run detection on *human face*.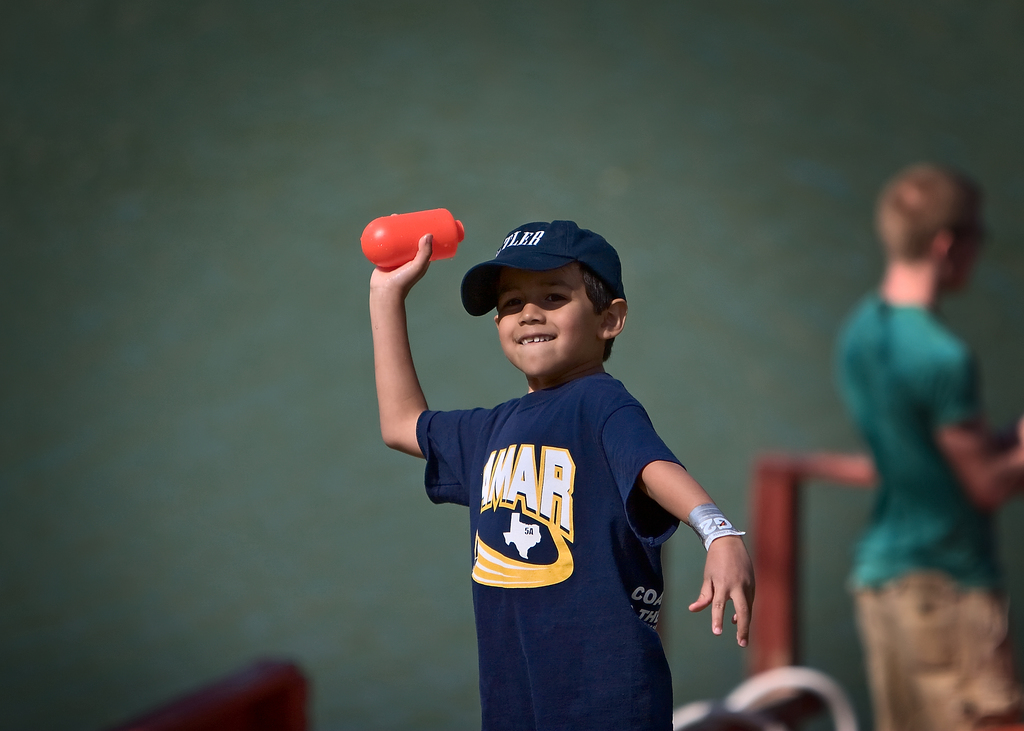
Result: locate(499, 272, 595, 377).
